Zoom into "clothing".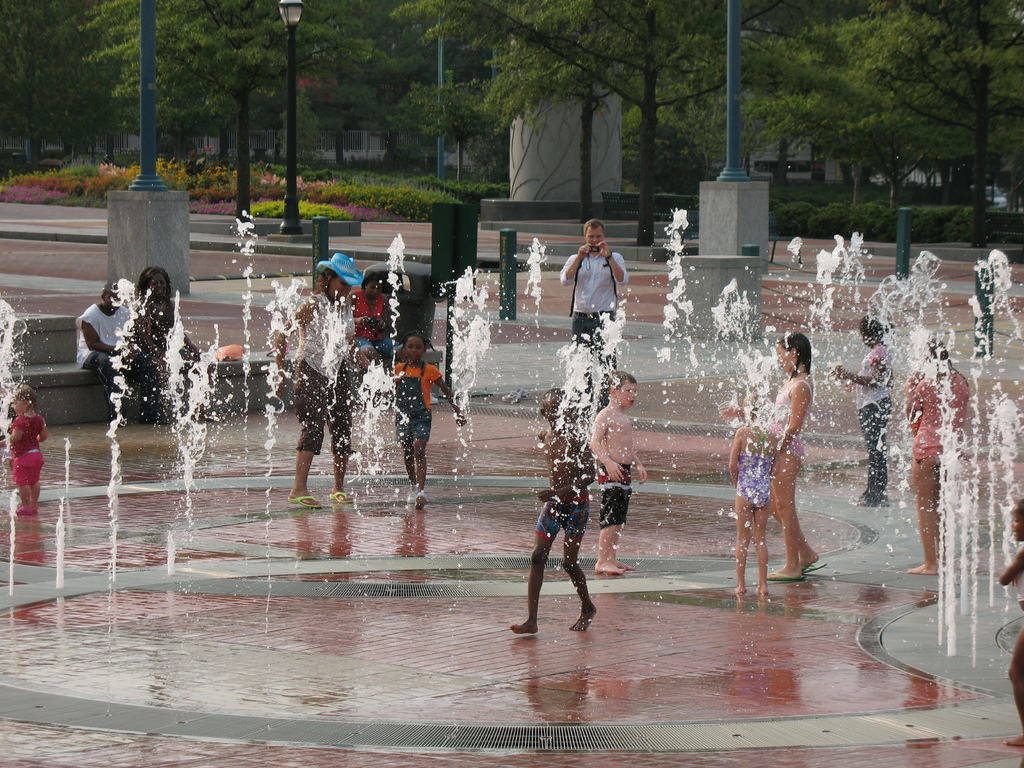
Zoom target: region(545, 248, 647, 351).
